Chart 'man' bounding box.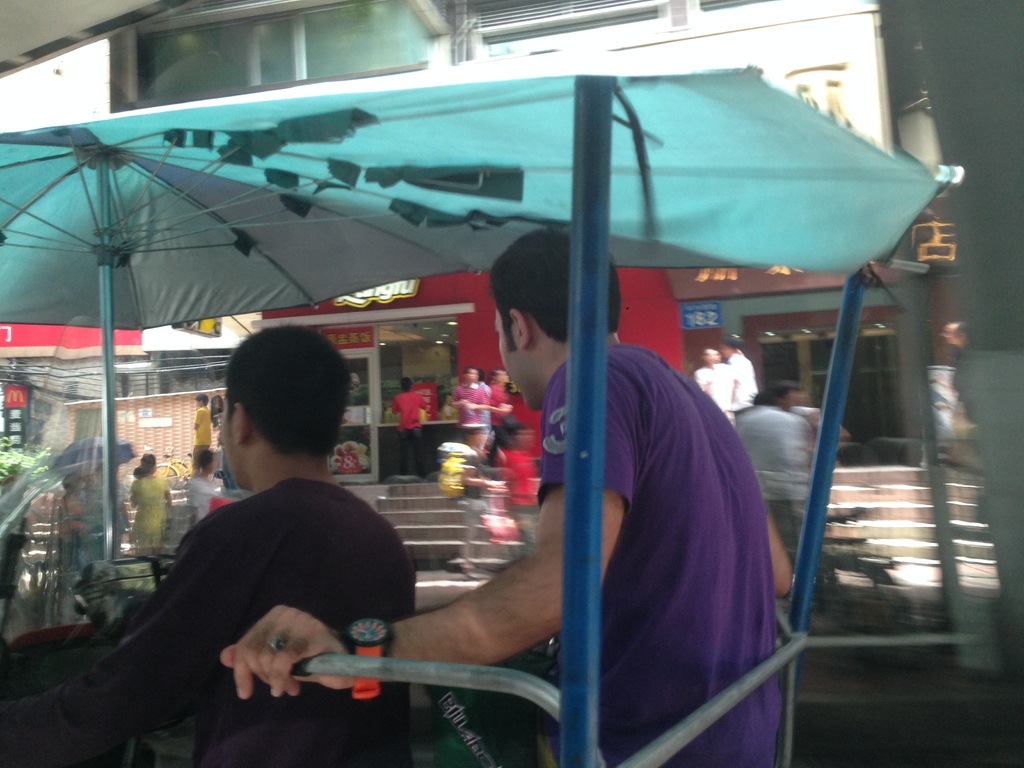
Charted: (x1=695, y1=347, x2=723, y2=410).
